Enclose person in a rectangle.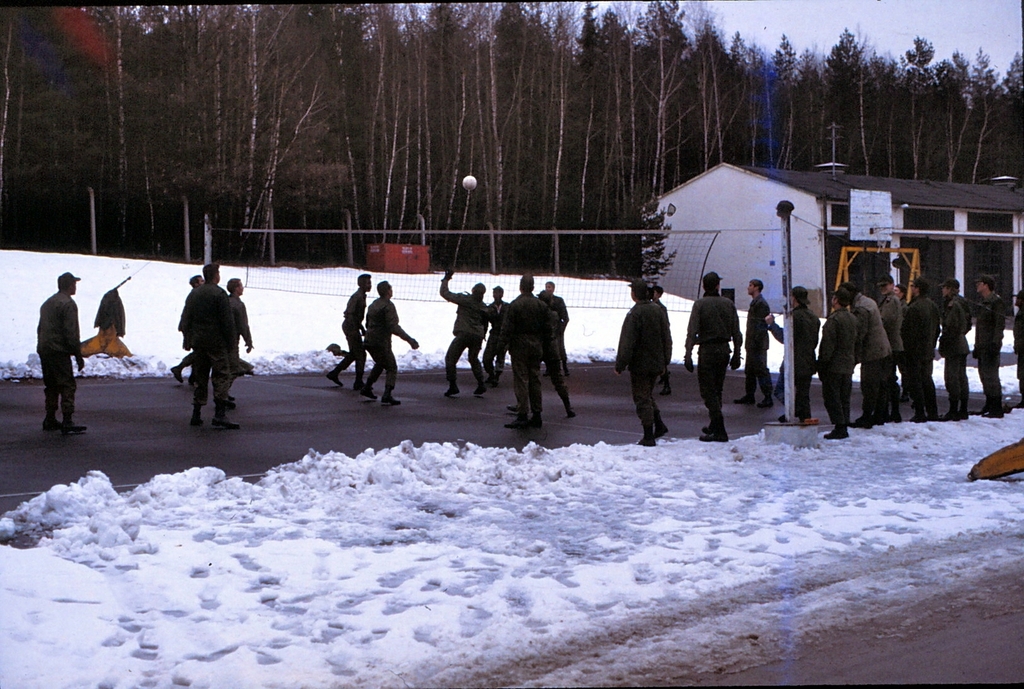
bbox=(846, 281, 888, 433).
